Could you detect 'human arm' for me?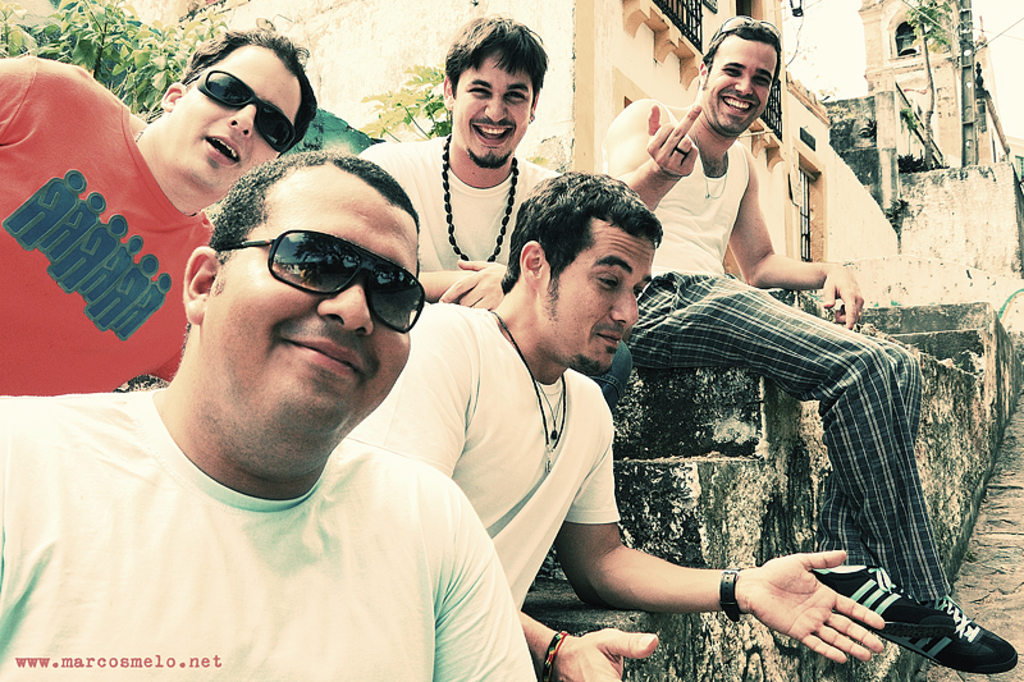
Detection result: 431,513,538,681.
